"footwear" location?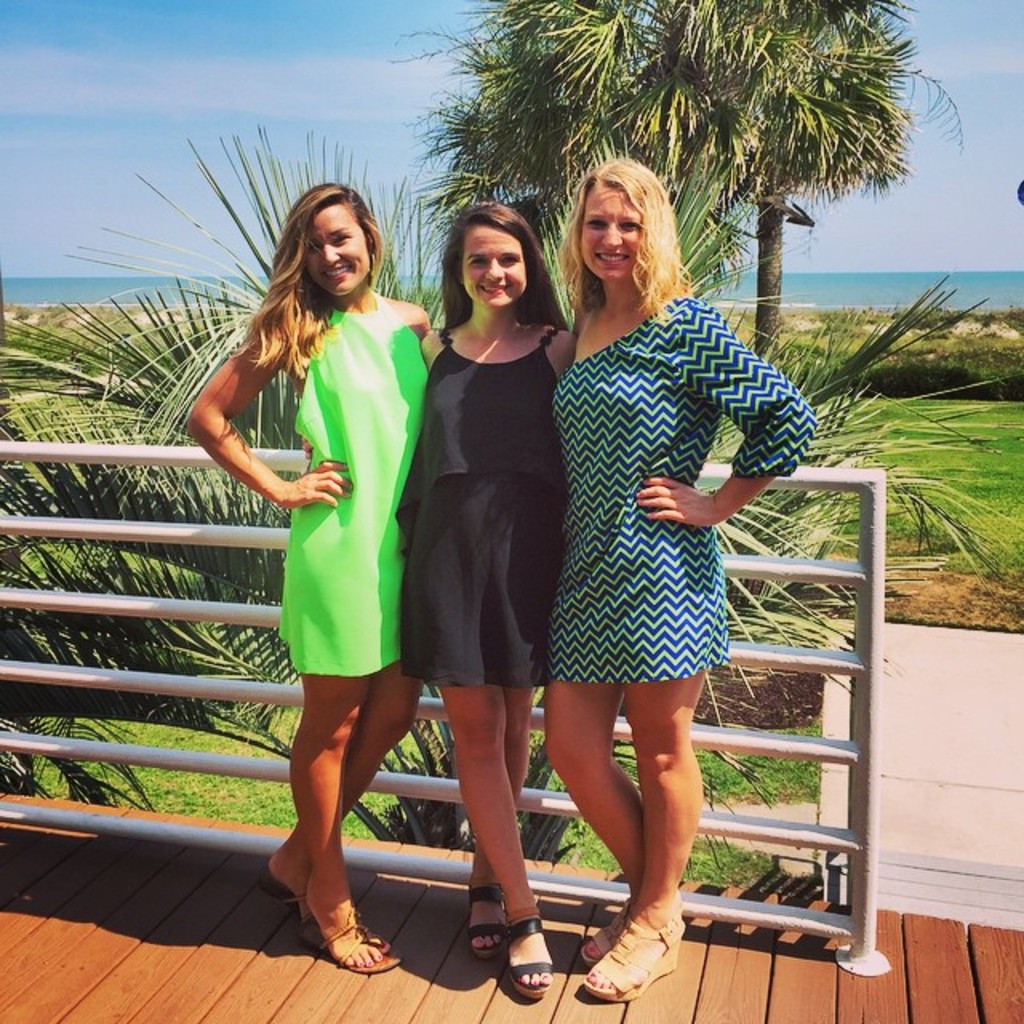
[498,907,558,1000]
